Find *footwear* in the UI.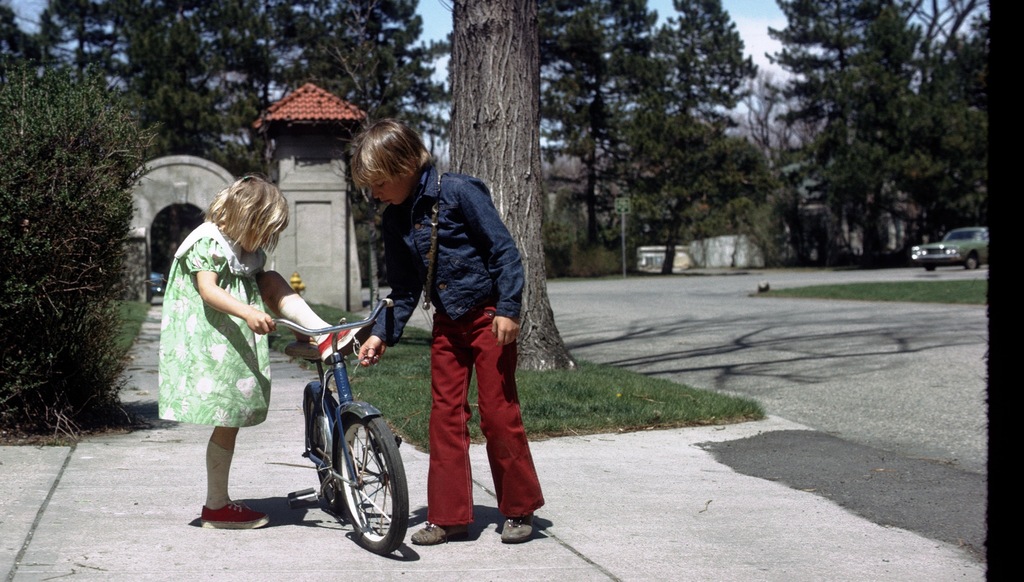
UI element at [left=317, top=316, right=380, bottom=363].
